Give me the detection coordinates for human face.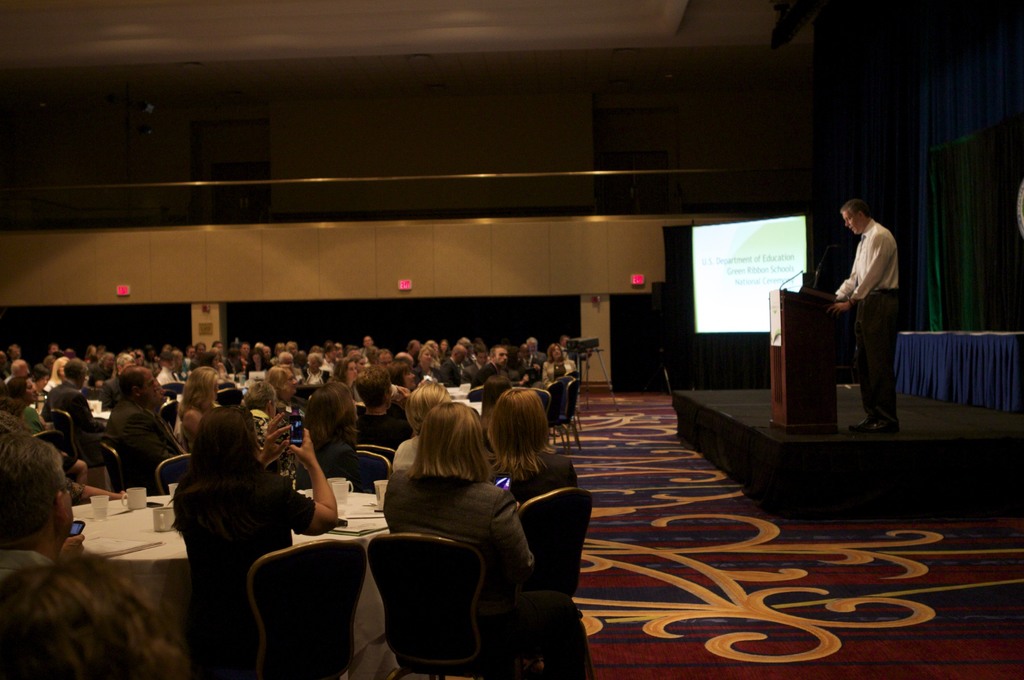
<region>378, 354, 391, 367</region>.
